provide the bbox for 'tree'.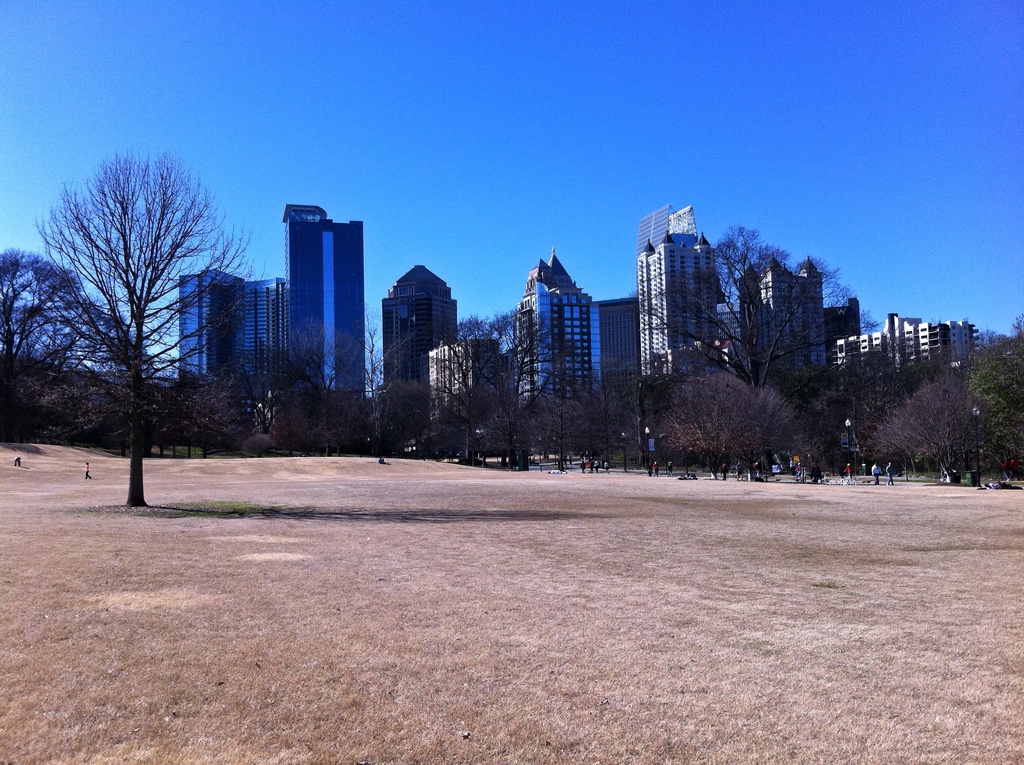
660:376:792:485.
